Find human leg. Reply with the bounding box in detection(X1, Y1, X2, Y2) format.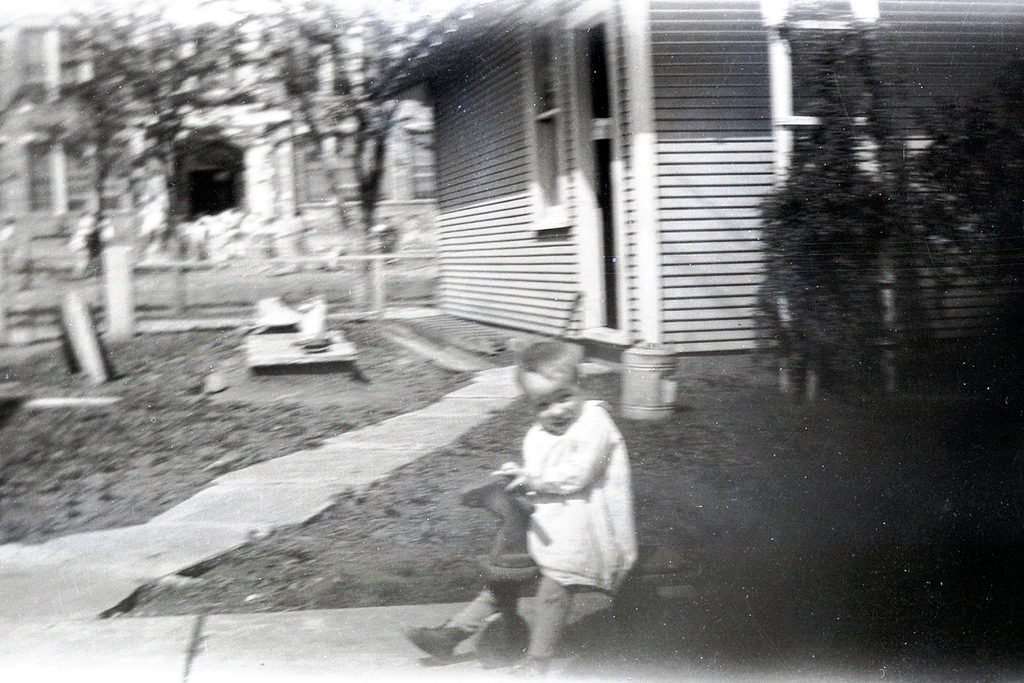
detection(404, 588, 504, 660).
